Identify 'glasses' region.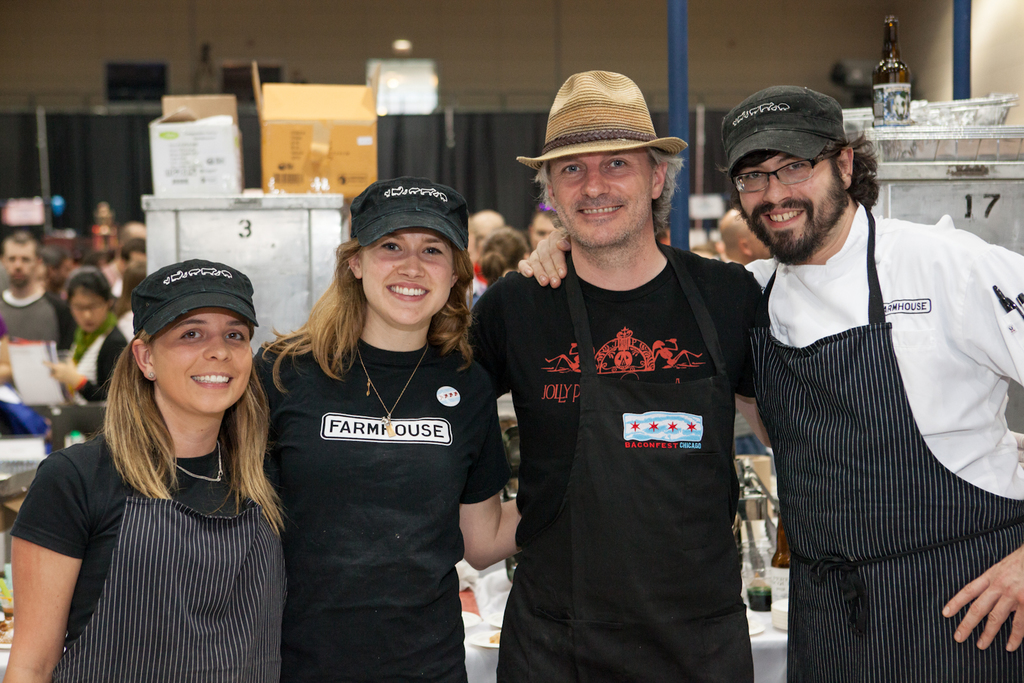
Region: <box>732,158,836,193</box>.
